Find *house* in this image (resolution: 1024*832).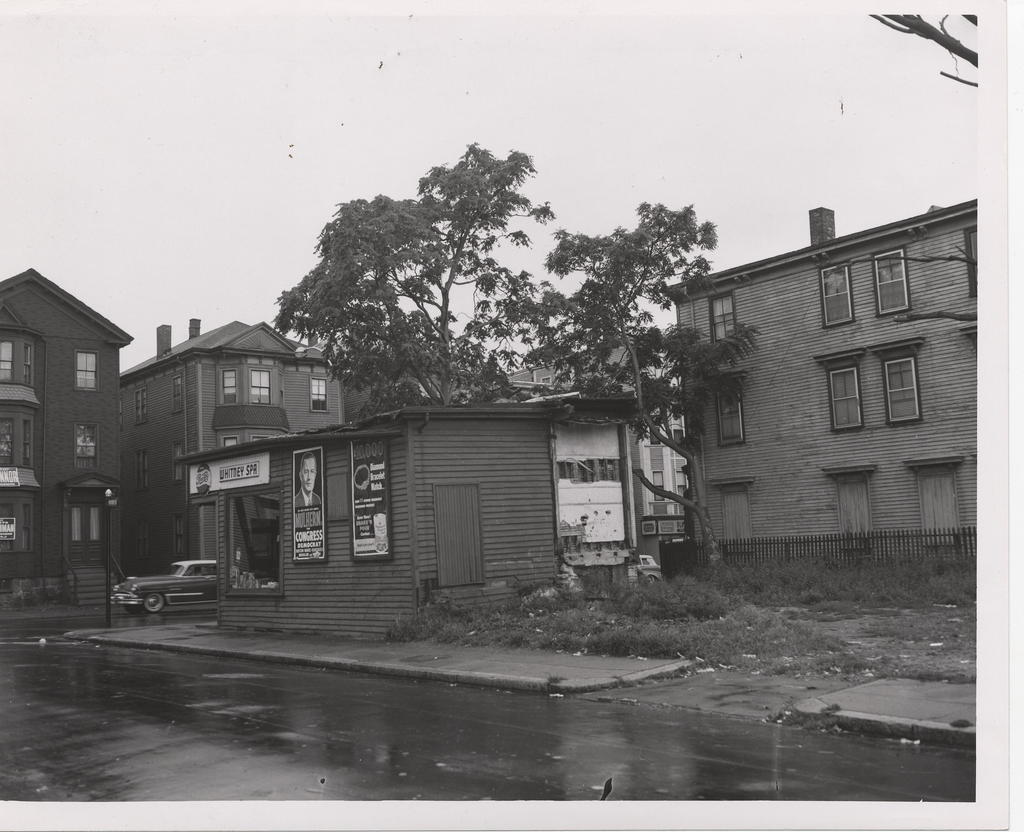
{"left": 643, "top": 188, "right": 1005, "bottom": 587}.
